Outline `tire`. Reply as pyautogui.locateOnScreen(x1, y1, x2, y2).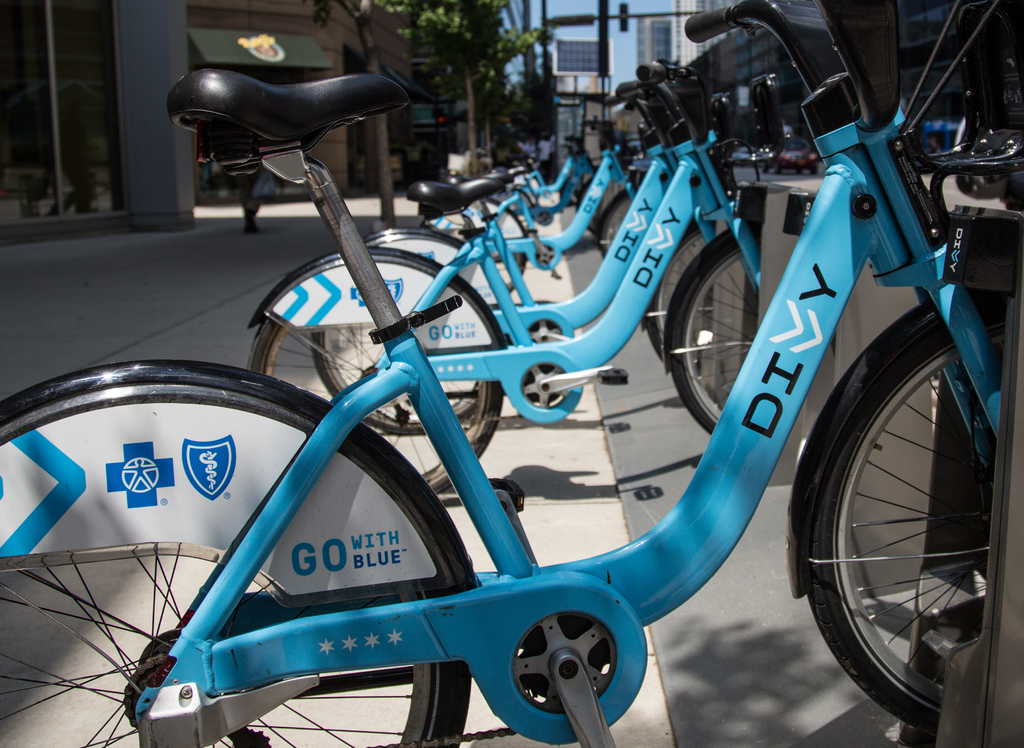
pyautogui.locateOnScreen(482, 196, 531, 297).
